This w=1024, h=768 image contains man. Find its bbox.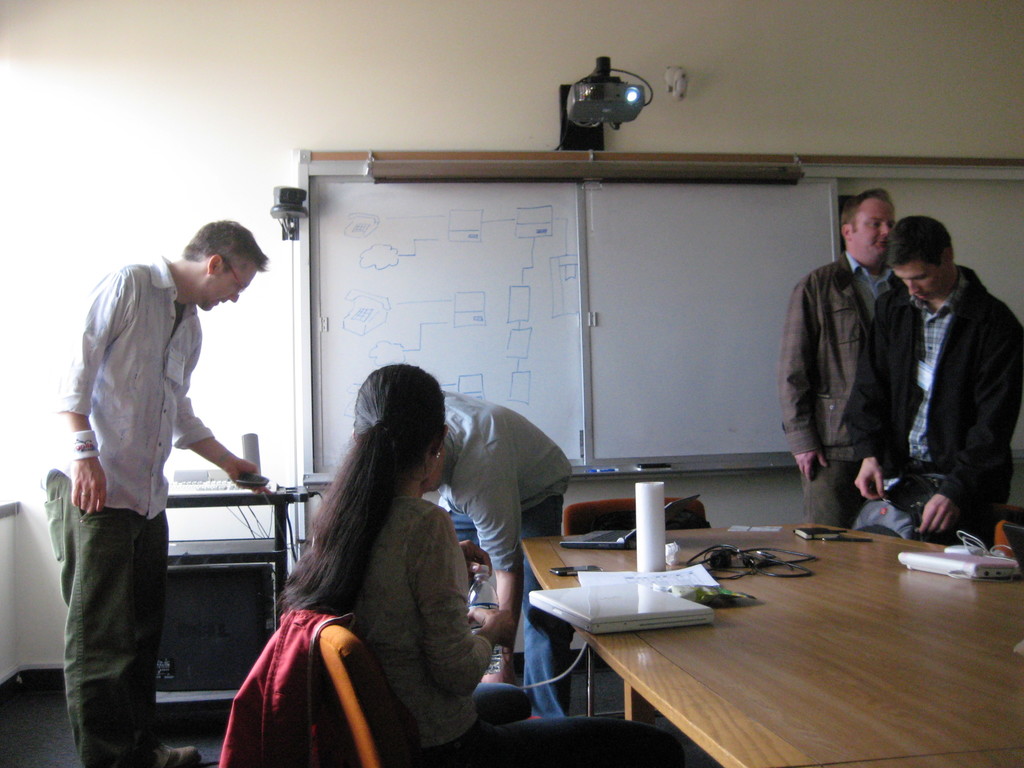
l=38, t=220, r=271, b=767.
